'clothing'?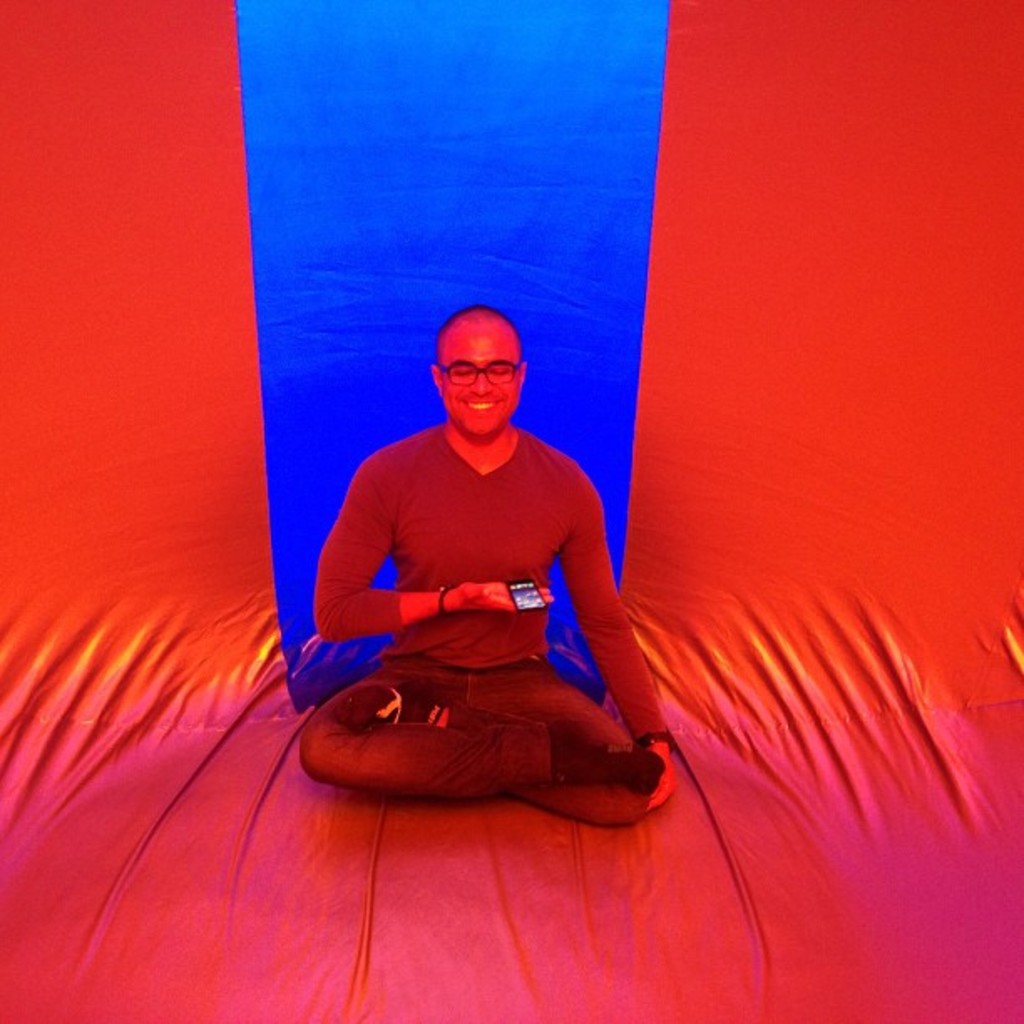
310, 402, 651, 776
